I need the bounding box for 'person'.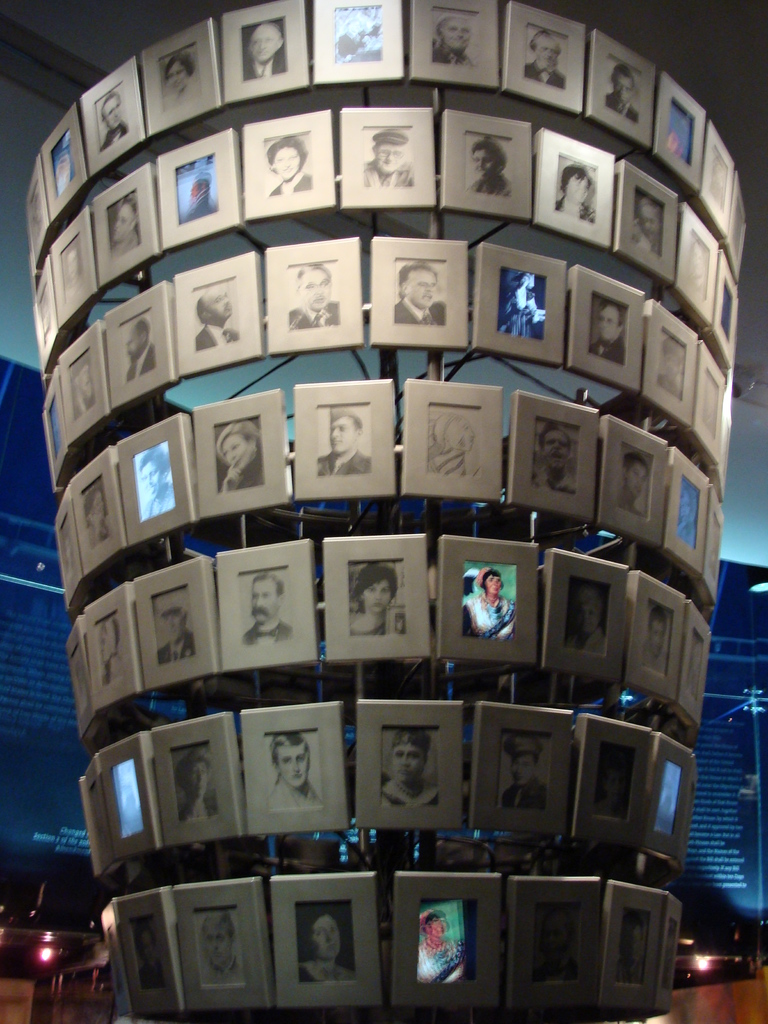
Here it is: [160, 46, 202, 113].
